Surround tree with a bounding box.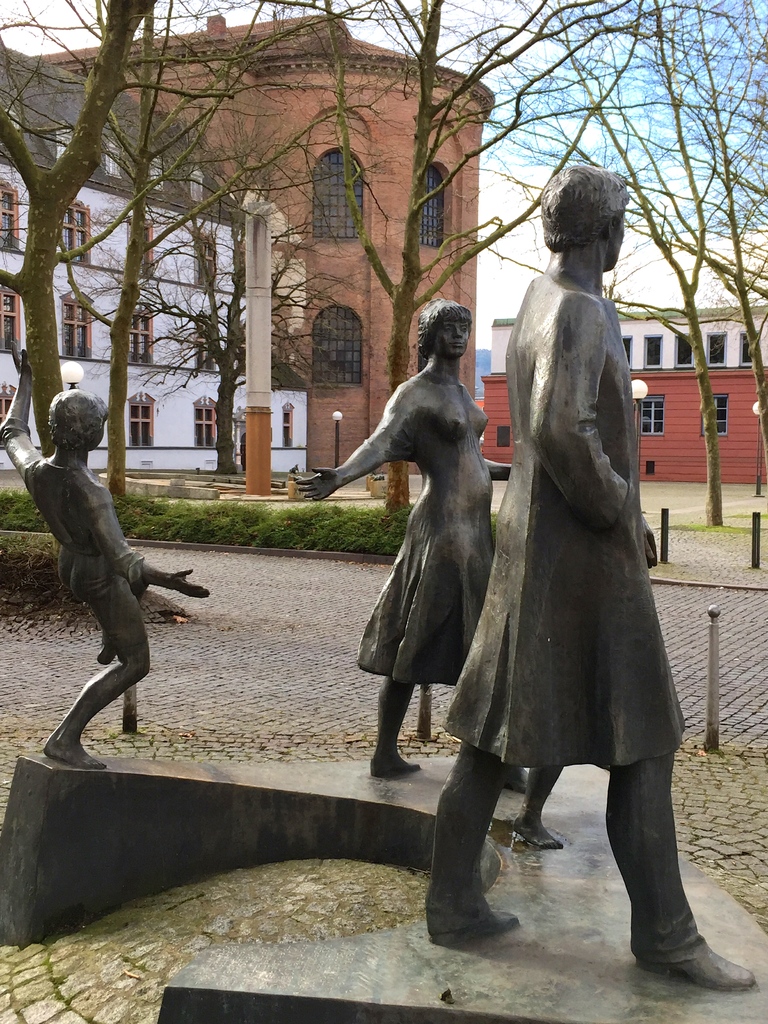
box(0, 0, 427, 469).
